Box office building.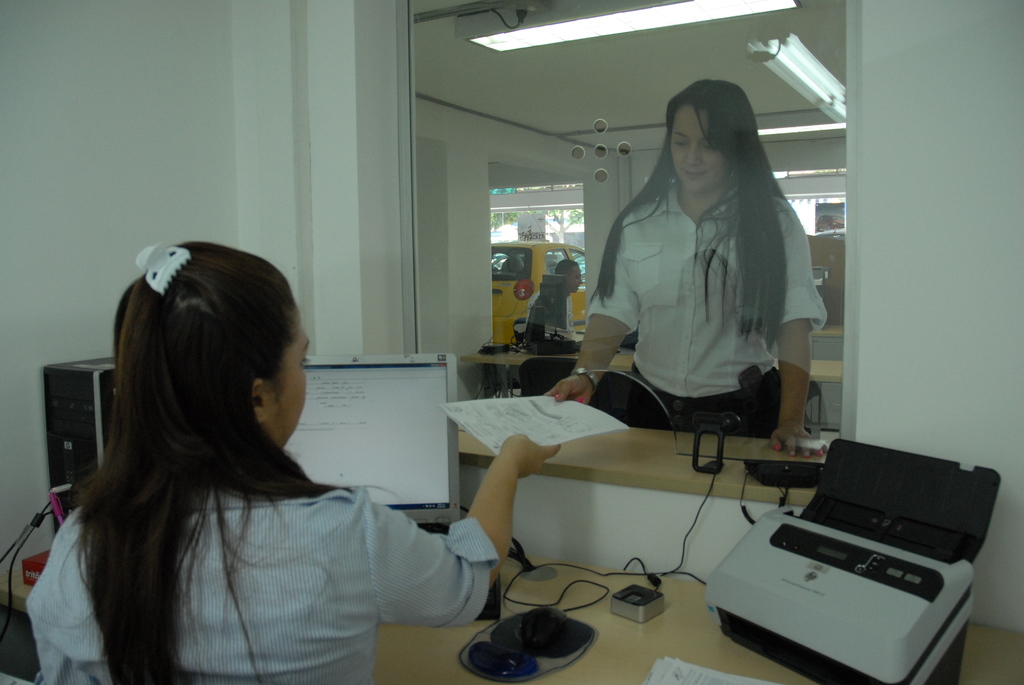
[126,72,1011,679].
